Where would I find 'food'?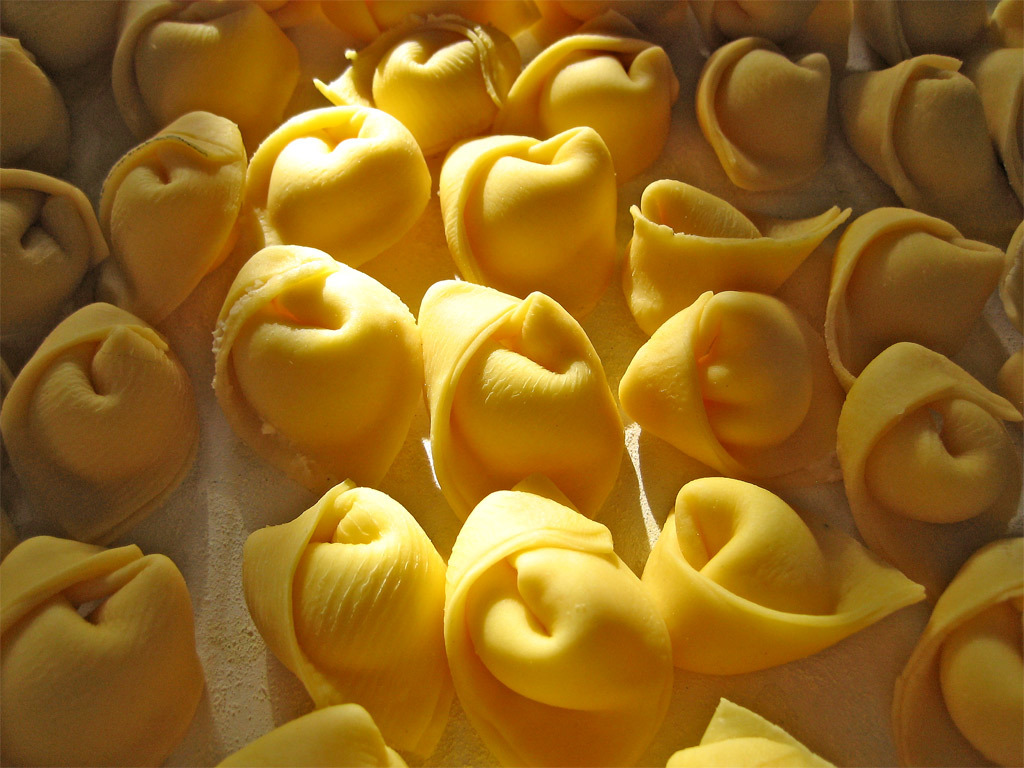
At <bbox>665, 695, 835, 767</bbox>.
